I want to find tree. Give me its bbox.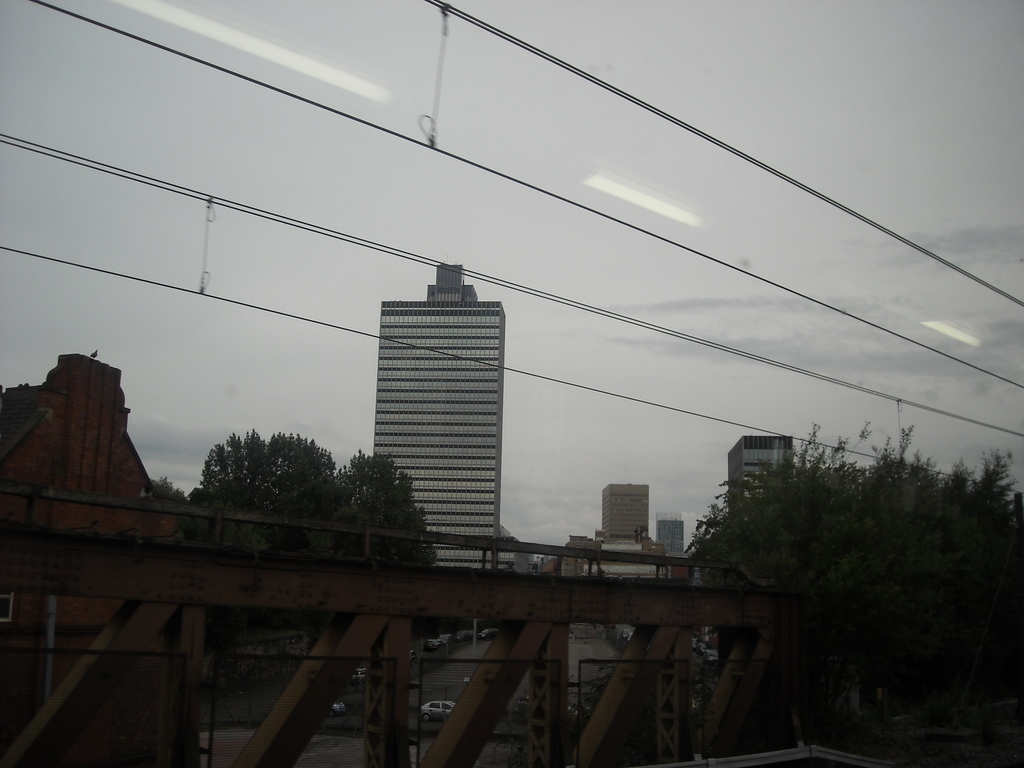
detection(328, 445, 441, 568).
